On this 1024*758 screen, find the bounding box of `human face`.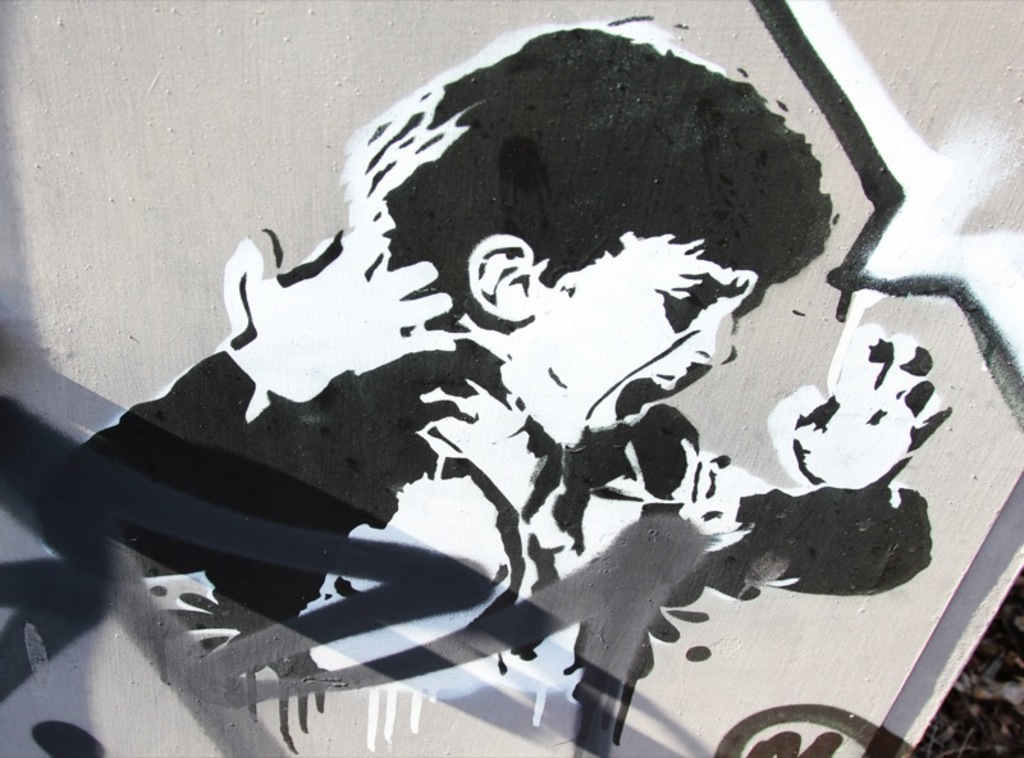
Bounding box: BBox(494, 222, 769, 435).
